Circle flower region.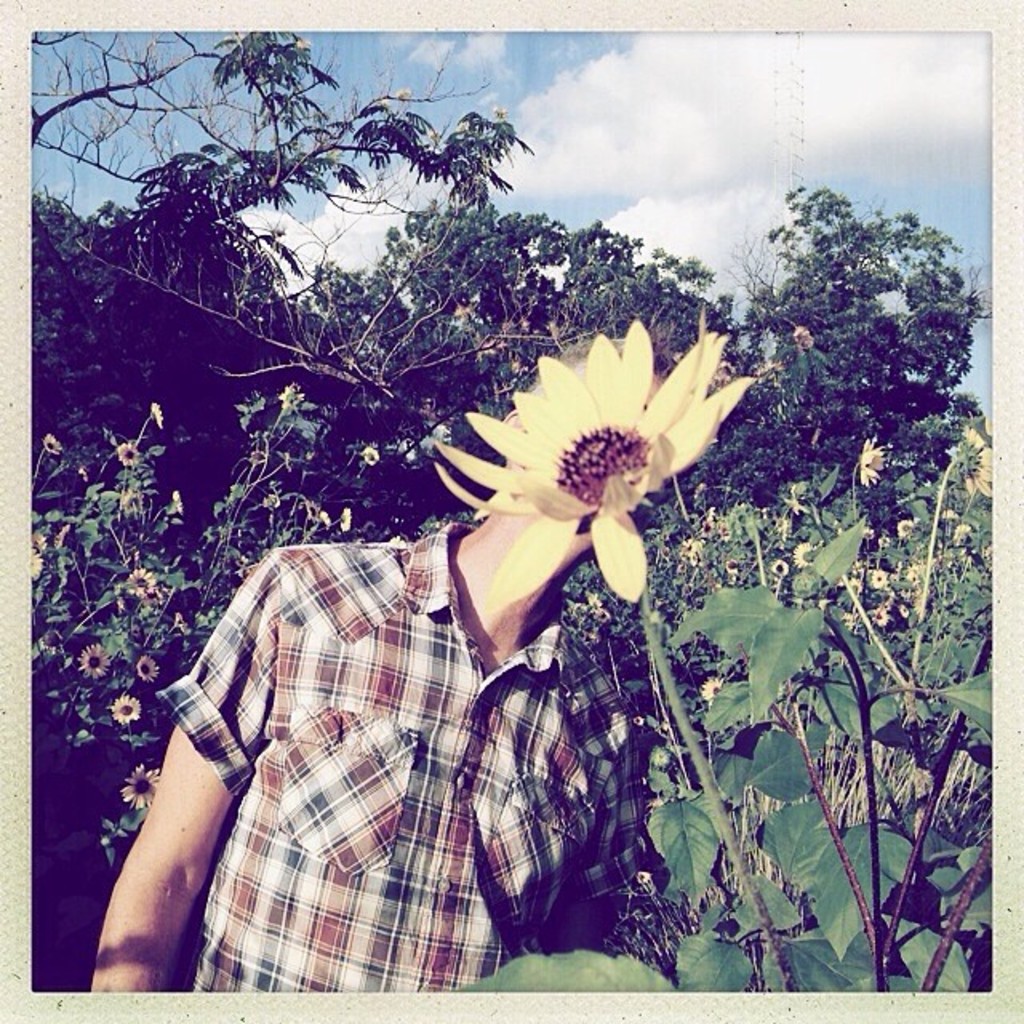
Region: (123, 563, 160, 595).
